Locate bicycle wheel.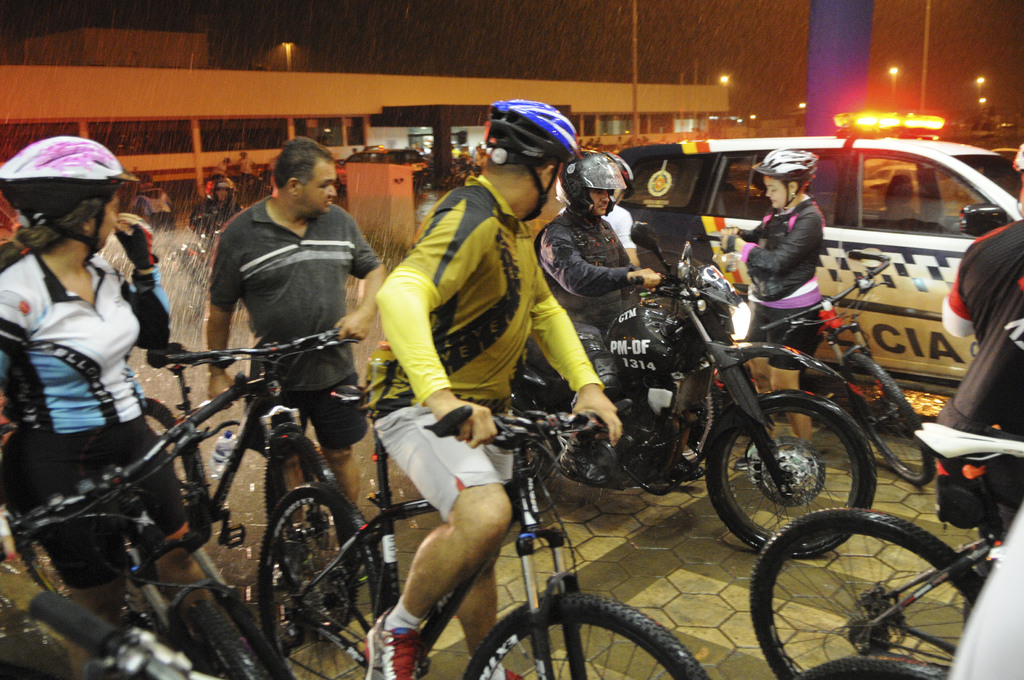
Bounding box: 850 347 934 488.
